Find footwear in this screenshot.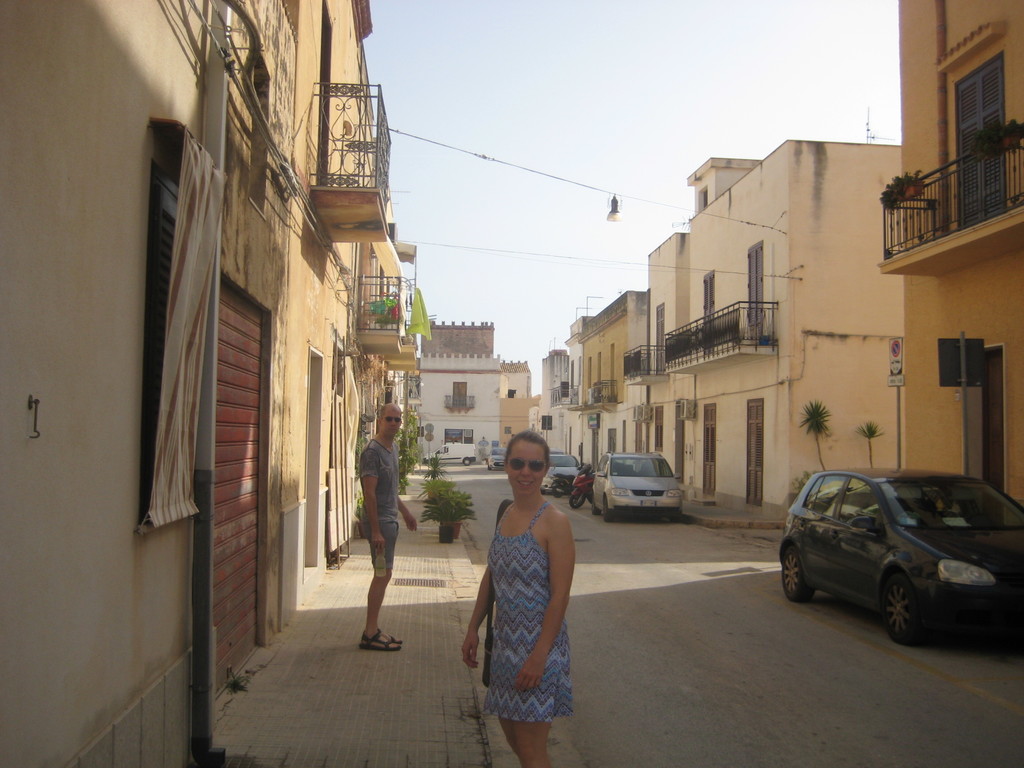
The bounding box for footwear is [x1=358, y1=632, x2=402, y2=649].
